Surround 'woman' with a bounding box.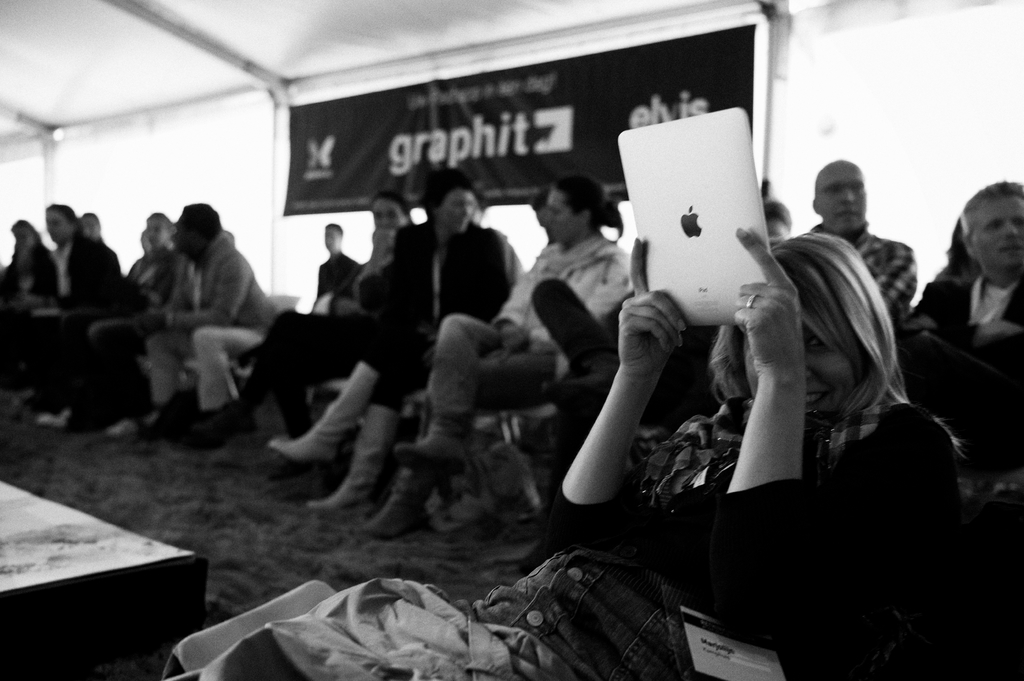
pyautogui.locateOnScreen(351, 173, 639, 538).
